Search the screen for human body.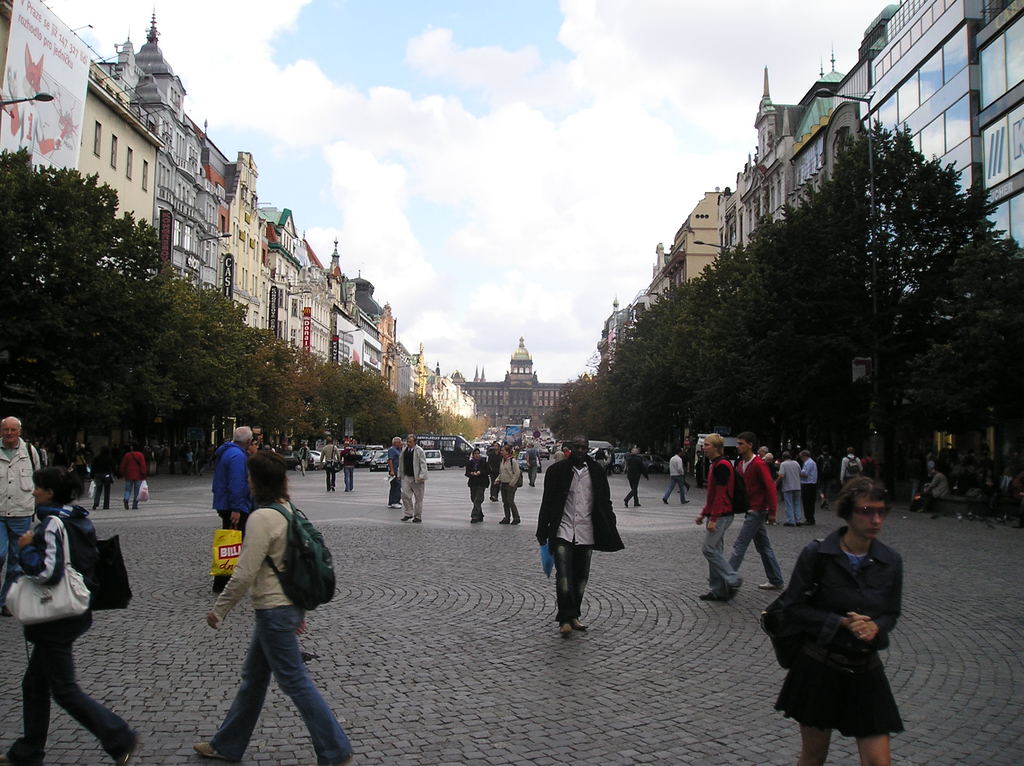
Found at select_region(0, 509, 141, 765).
